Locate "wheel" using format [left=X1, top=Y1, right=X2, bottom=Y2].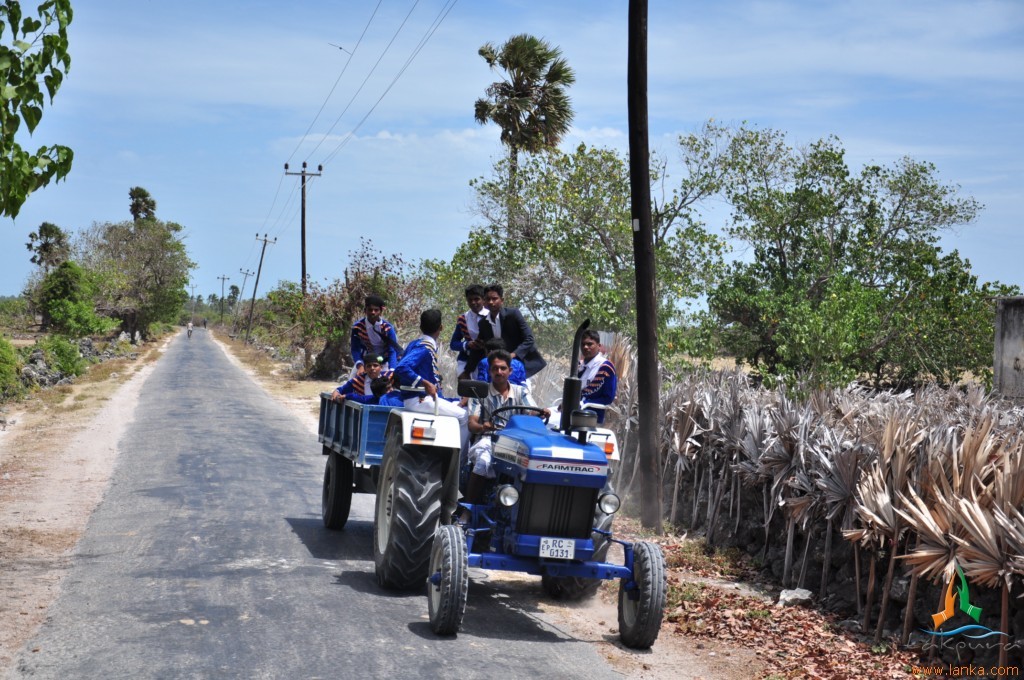
[left=489, top=405, right=549, bottom=431].
